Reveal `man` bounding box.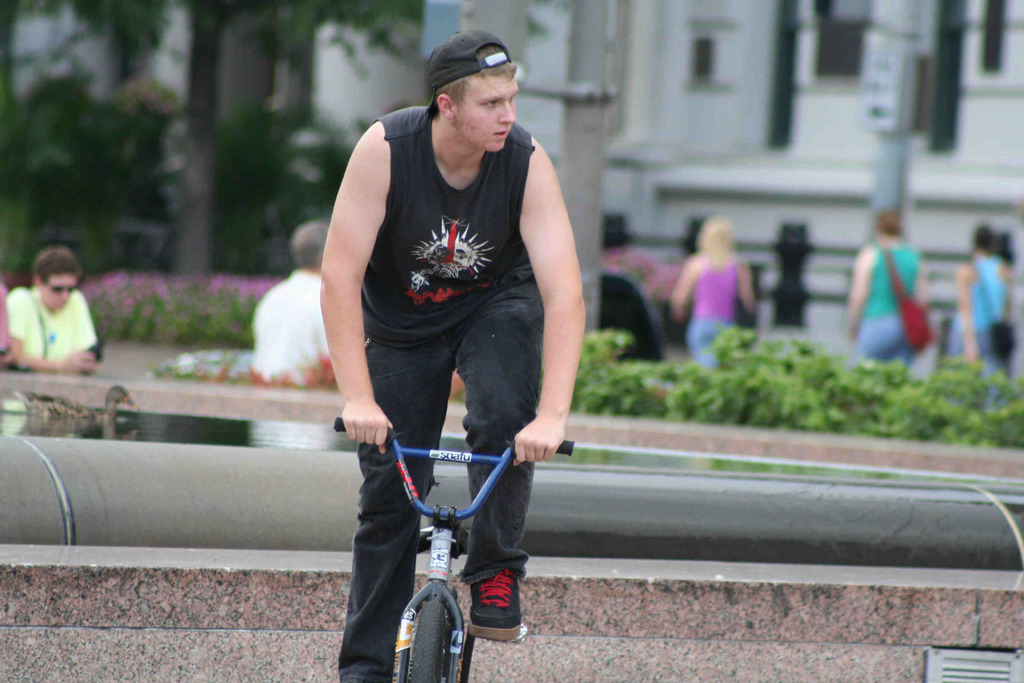
Revealed: left=250, top=219, right=354, bottom=395.
